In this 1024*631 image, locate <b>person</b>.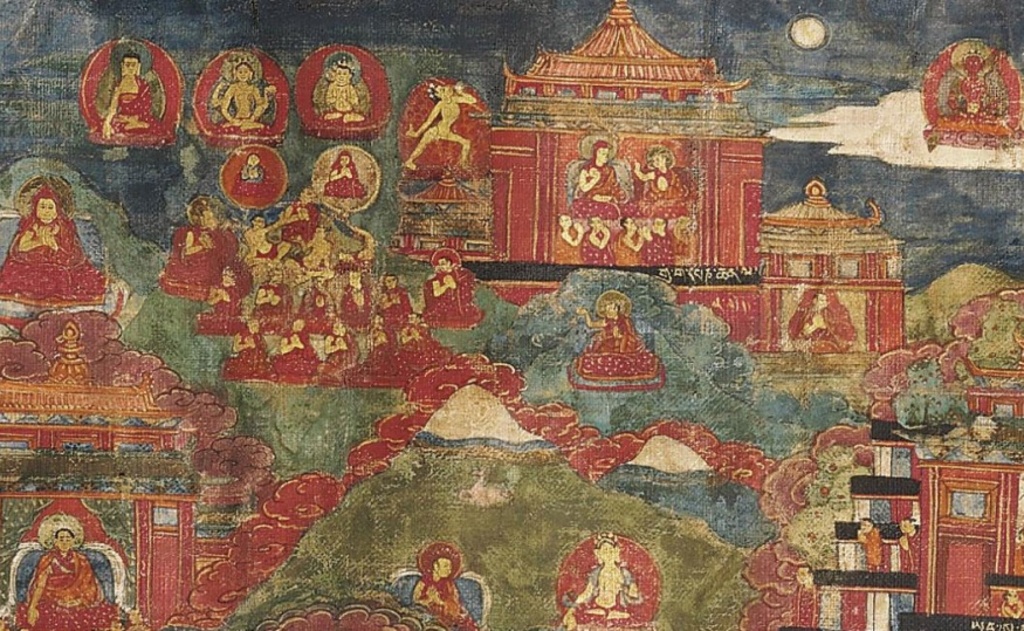
Bounding box: crop(327, 61, 364, 124).
